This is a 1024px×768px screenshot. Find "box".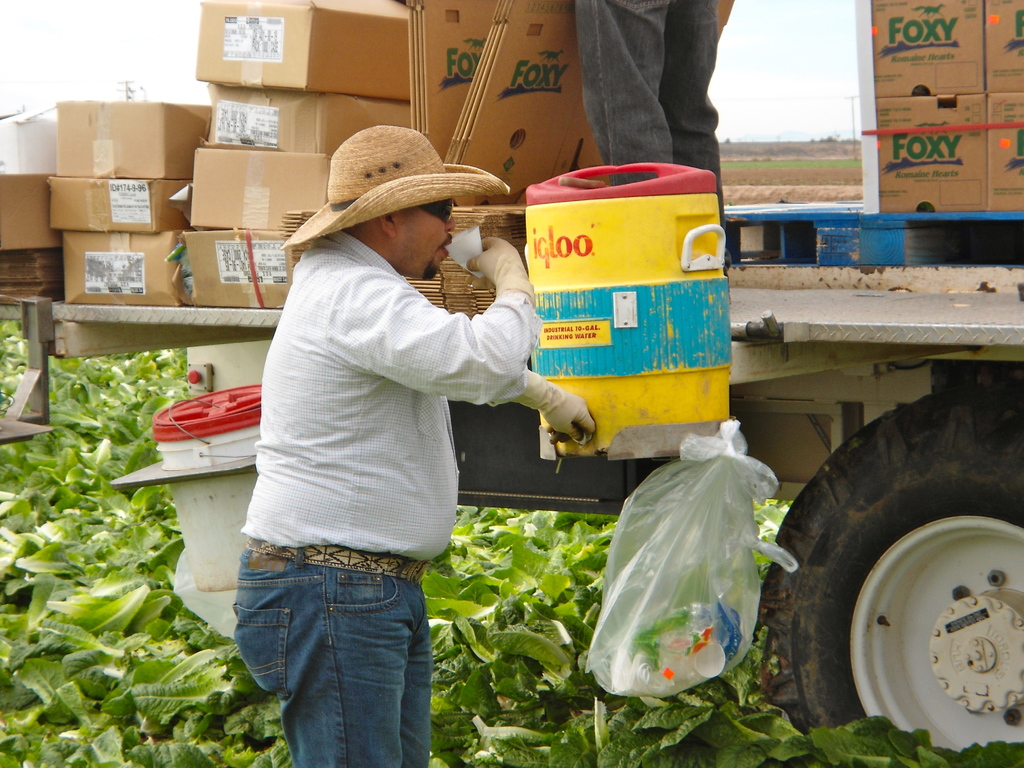
Bounding box: 981:0:1023:91.
